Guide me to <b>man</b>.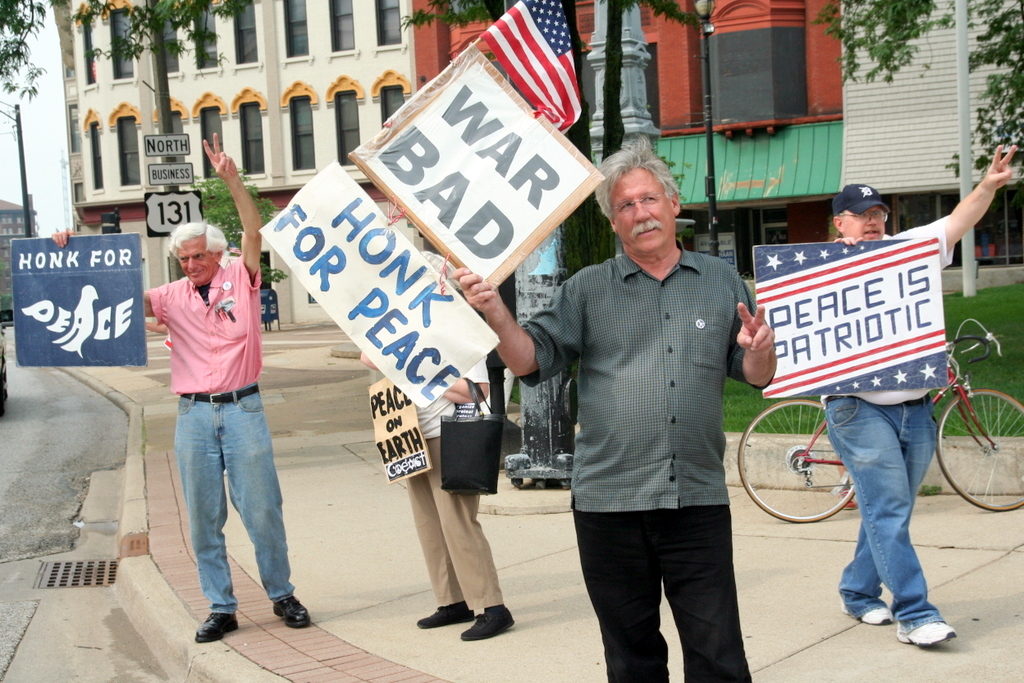
Guidance: {"x1": 454, "y1": 137, "x2": 775, "y2": 682}.
